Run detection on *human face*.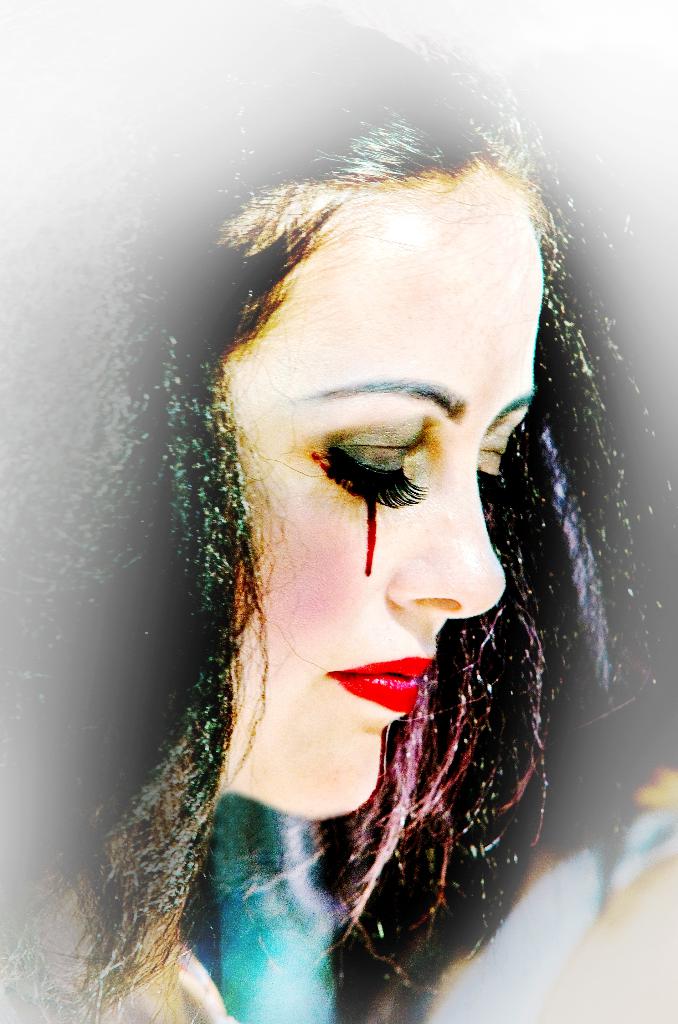
Result: 214/173/538/824.
